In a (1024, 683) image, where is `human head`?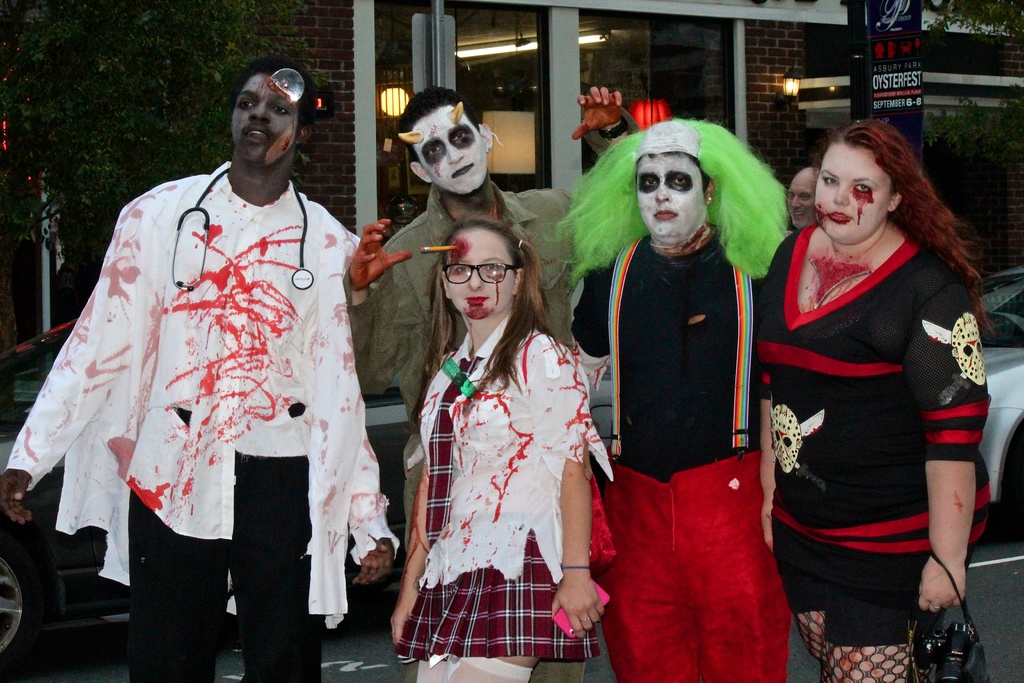
[x1=782, y1=168, x2=818, y2=227].
